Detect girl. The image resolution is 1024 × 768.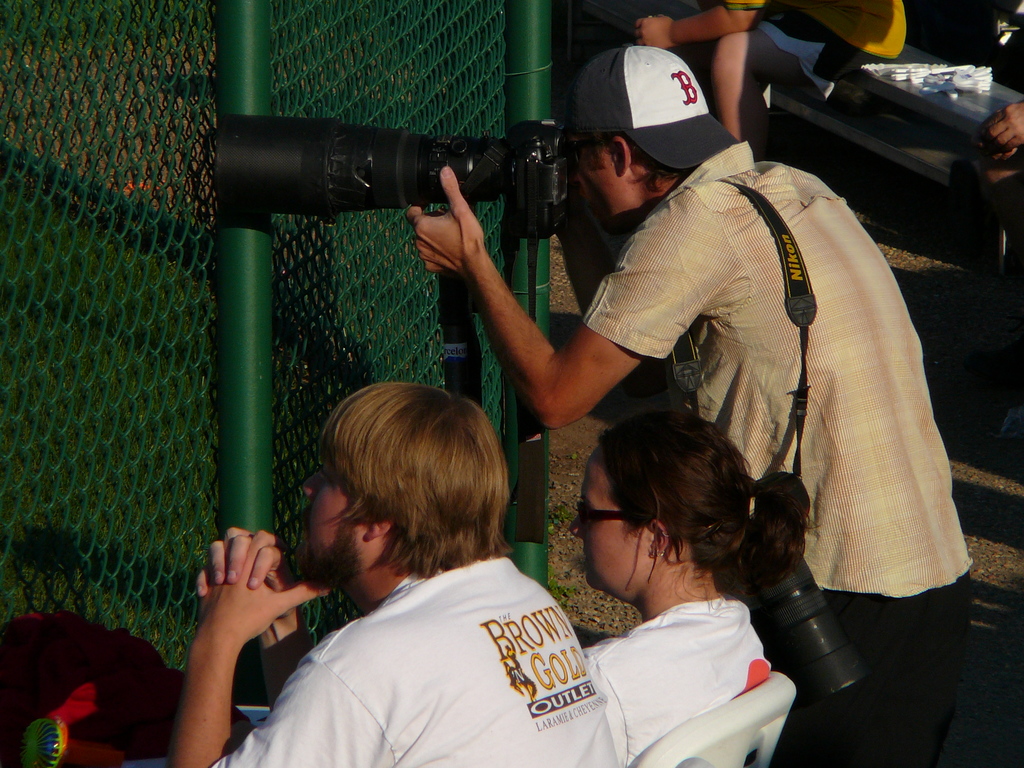
Rect(570, 410, 819, 767).
